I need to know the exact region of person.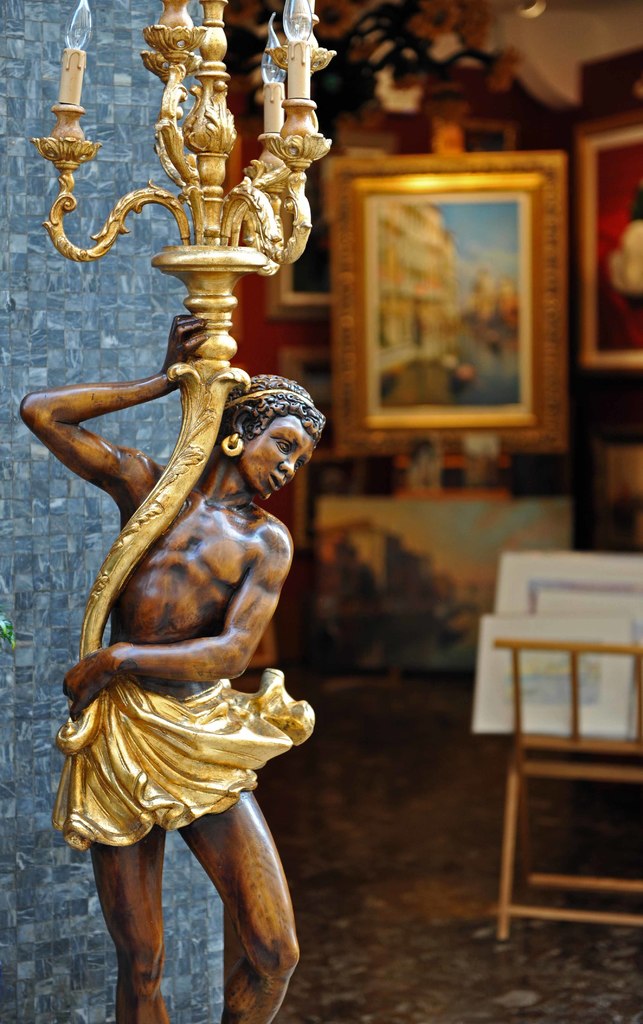
Region: (32, 202, 317, 975).
